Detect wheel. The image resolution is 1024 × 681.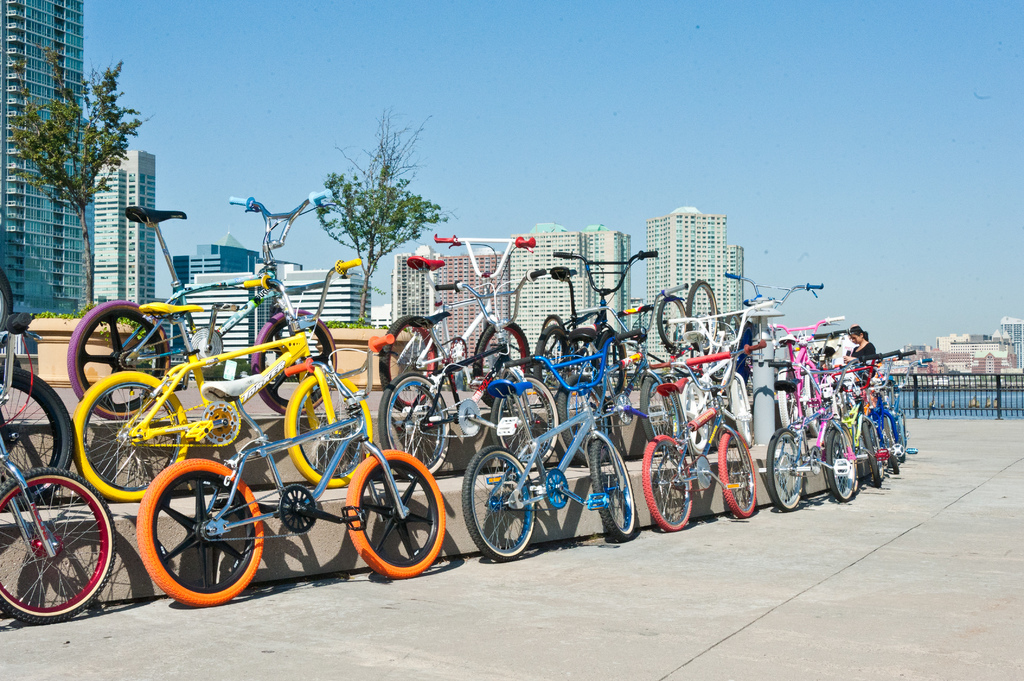
<bbox>0, 467, 115, 624</bbox>.
